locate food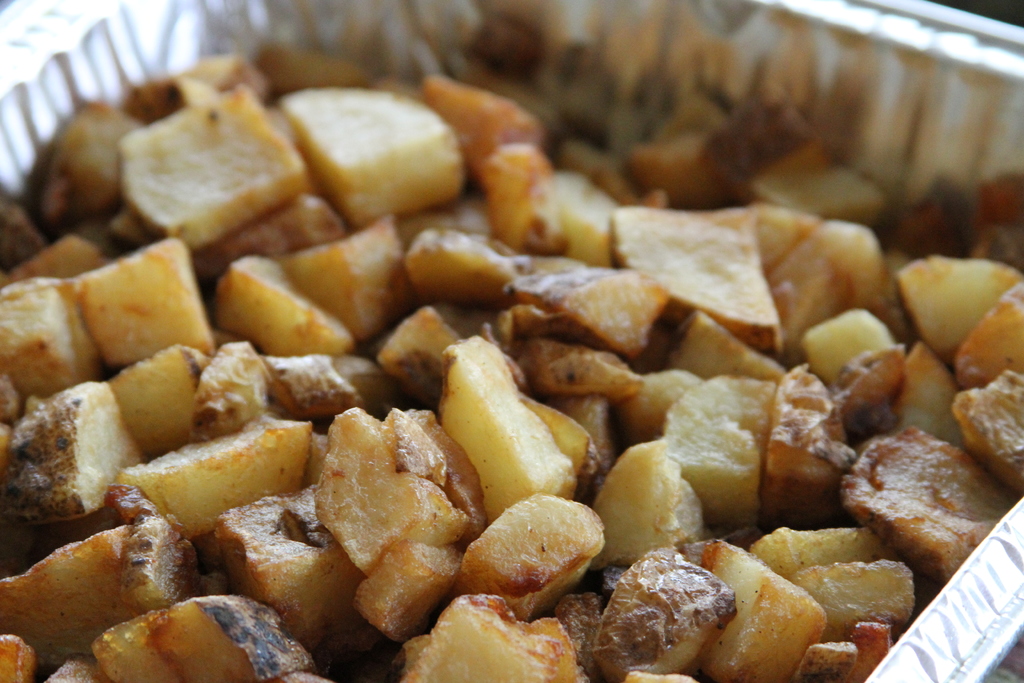
bbox=(30, 643, 895, 682)
